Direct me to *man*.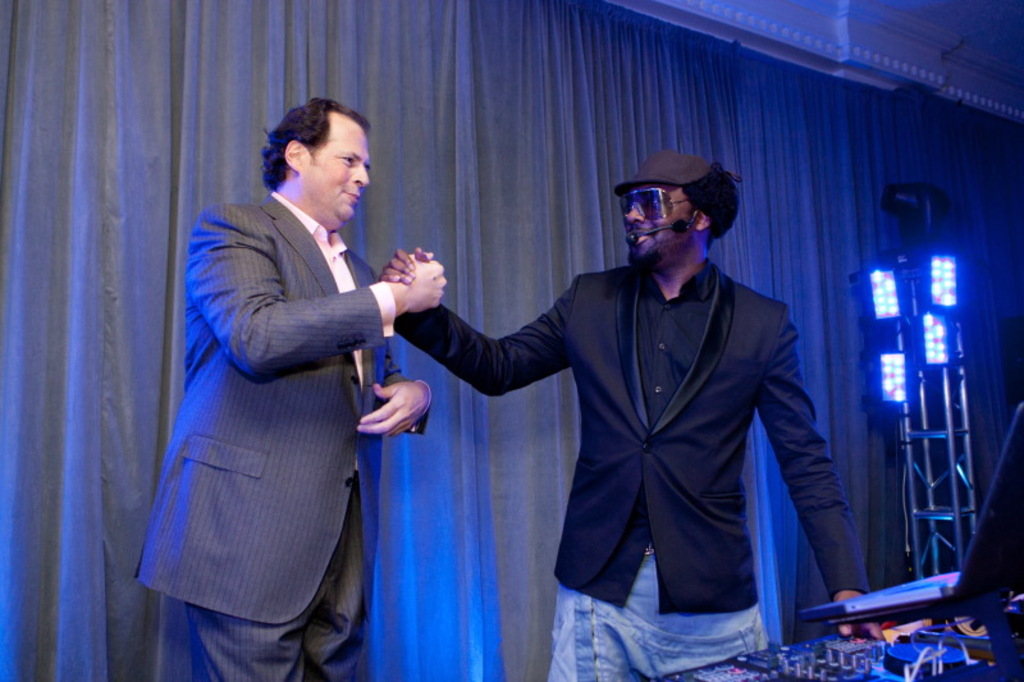
Direction: box=[141, 88, 431, 681].
